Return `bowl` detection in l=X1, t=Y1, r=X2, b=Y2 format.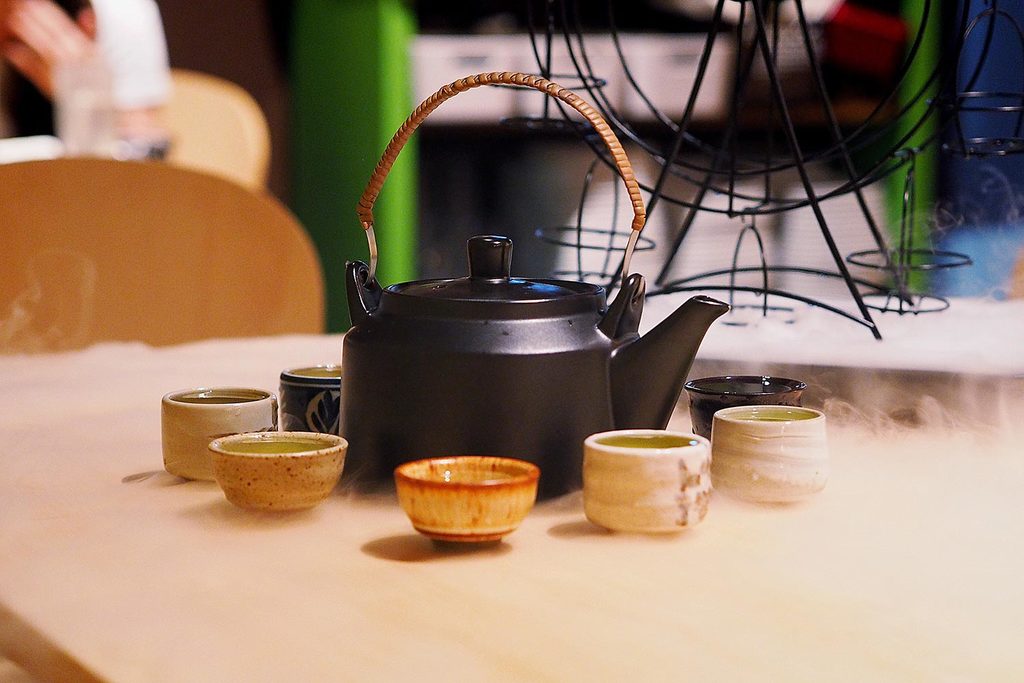
l=190, t=433, r=350, b=507.
